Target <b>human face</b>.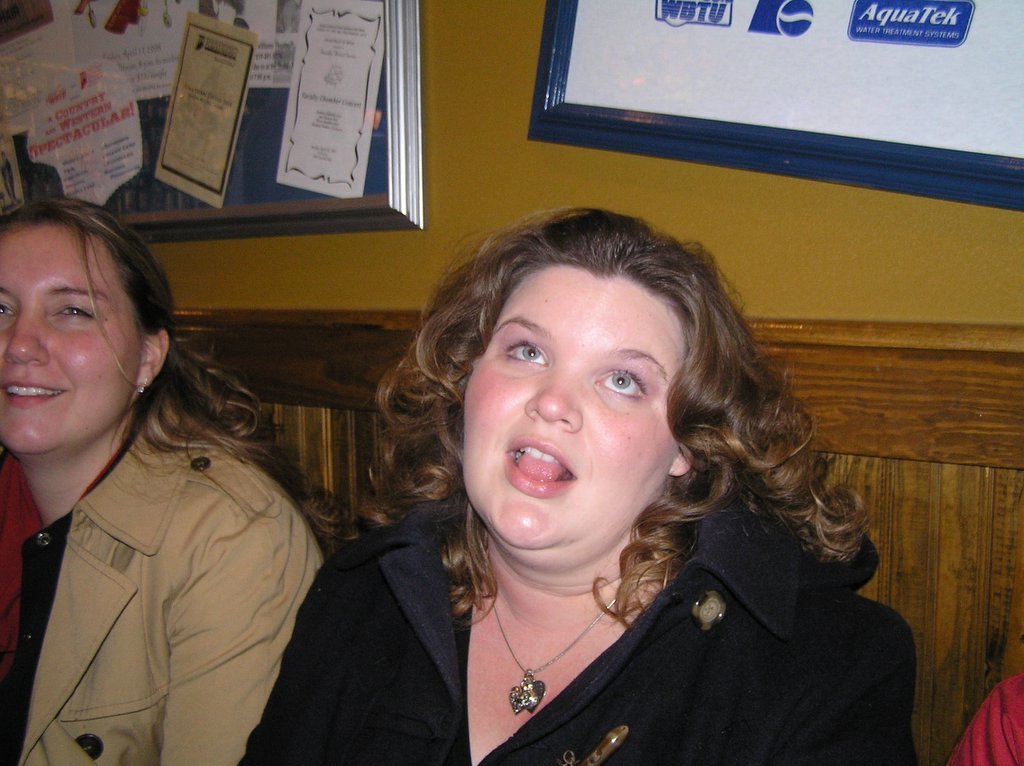
Target region: bbox=(0, 221, 141, 451).
